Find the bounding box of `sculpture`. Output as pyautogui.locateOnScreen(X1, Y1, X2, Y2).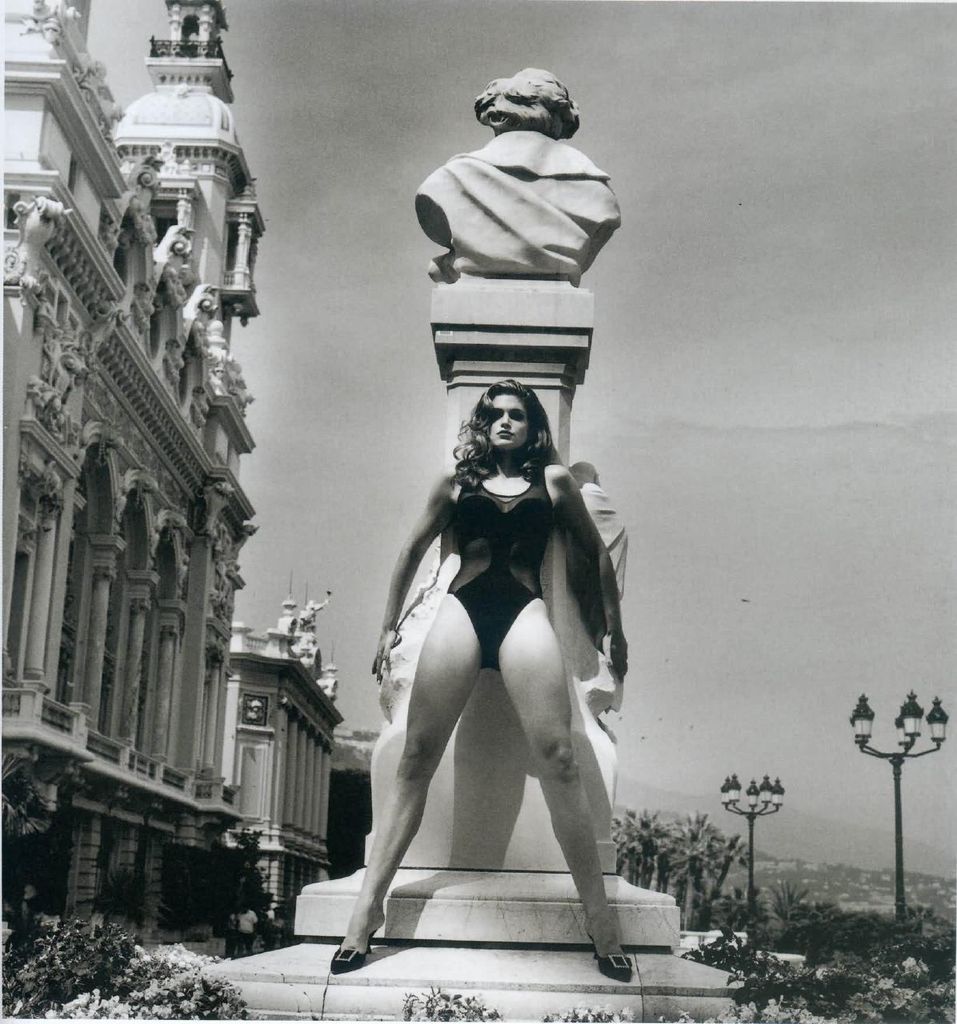
pyautogui.locateOnScreen(413, 66, 620, 285).
